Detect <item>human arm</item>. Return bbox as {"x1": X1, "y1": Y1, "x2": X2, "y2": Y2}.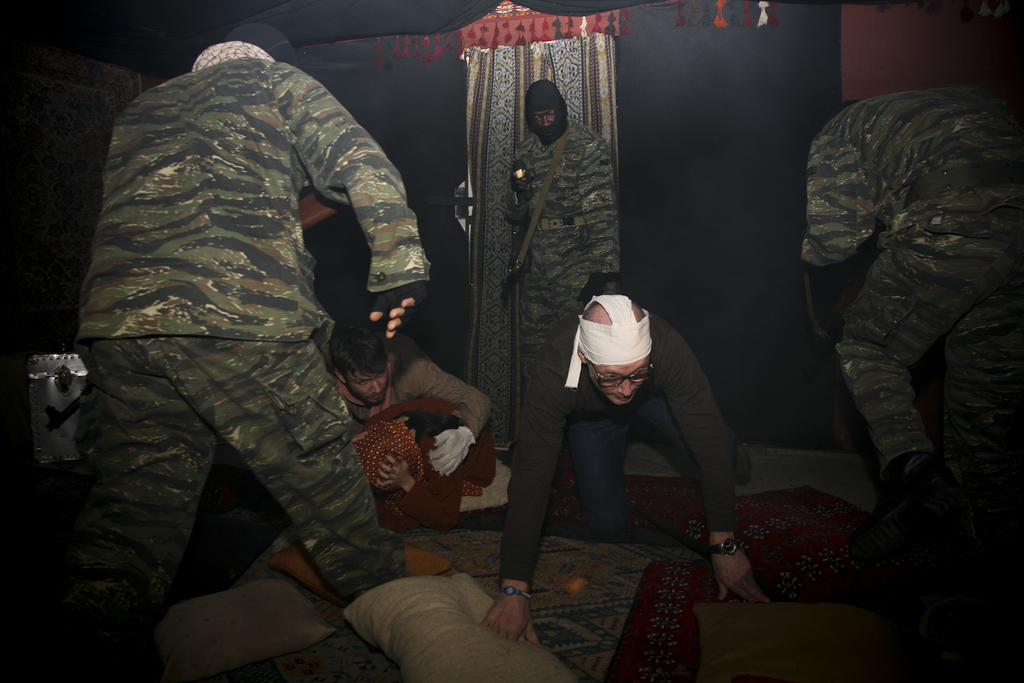
{"x1": 475, "y1": 342, "x2": 576, "y2": 641}.
